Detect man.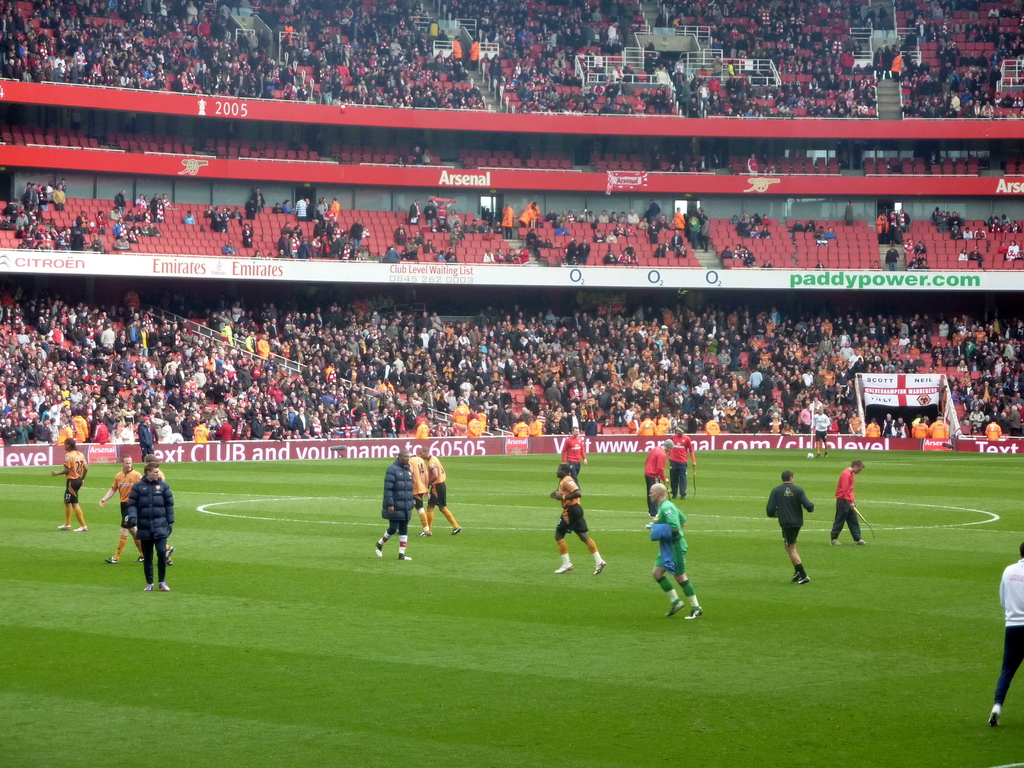
Detected at select_region(394, 224, 407, 245).
